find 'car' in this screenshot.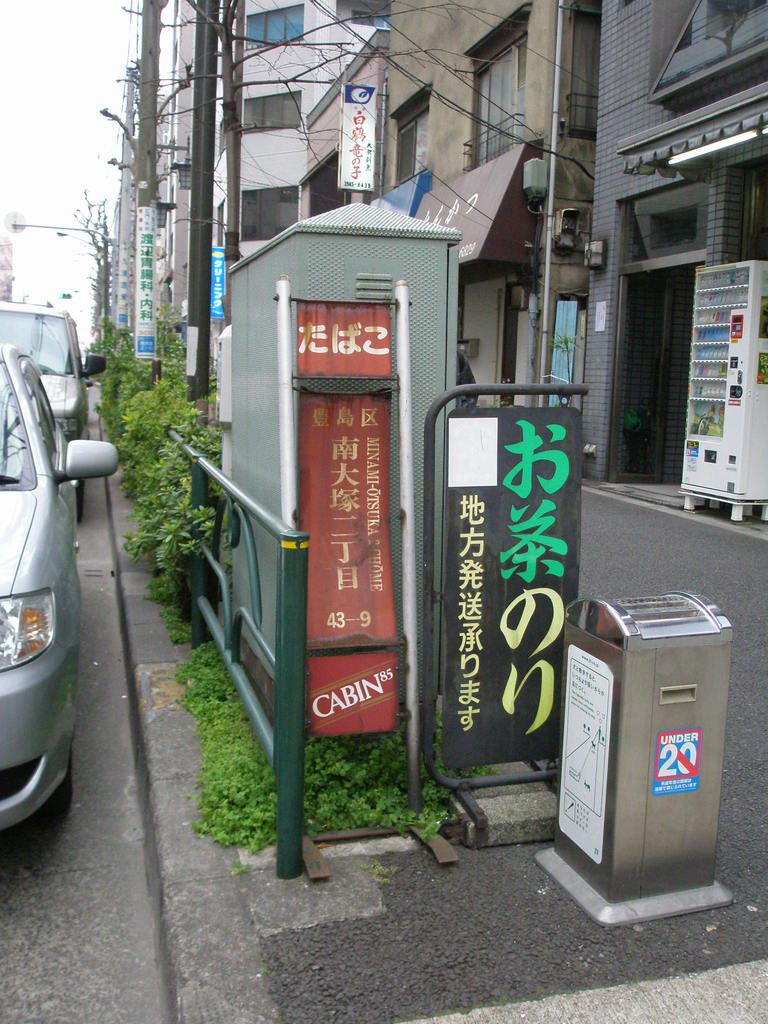
The bounding box for 'car' is crop(0, 358, 106, 825).
